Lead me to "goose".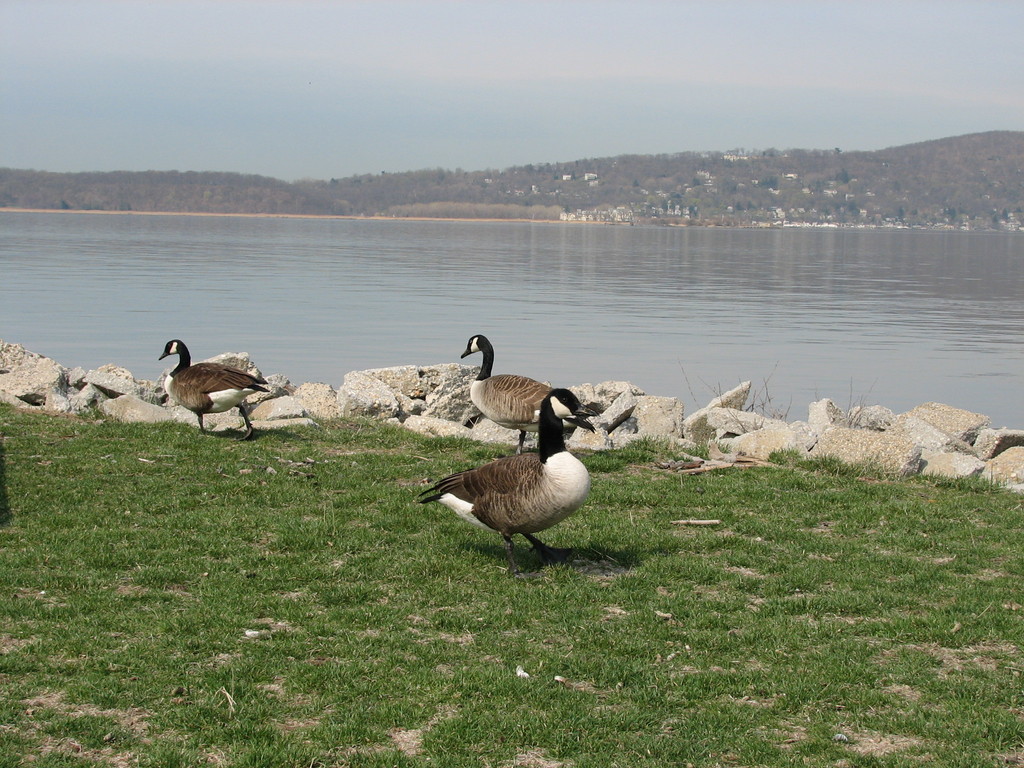
Lead to [left=460, top=330, right=592, bottom=452].
